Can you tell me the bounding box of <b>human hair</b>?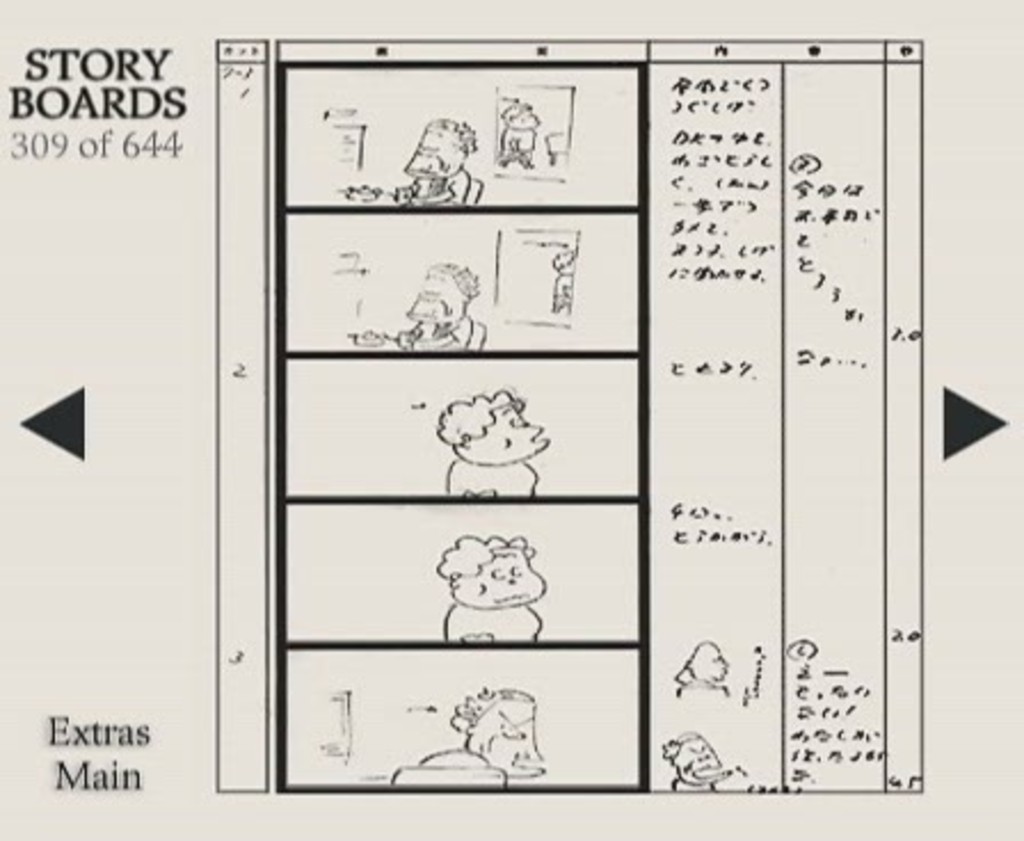
locate(551, 247, 571, 270).
